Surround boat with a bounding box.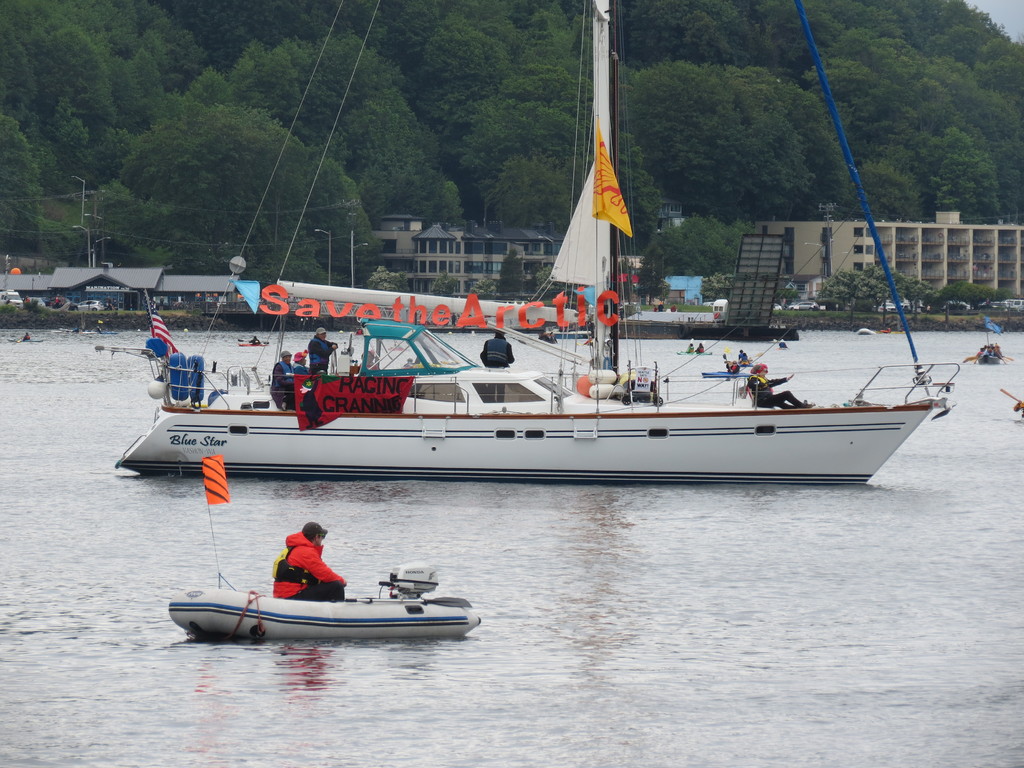
box=[143, 106, 950, 502].
